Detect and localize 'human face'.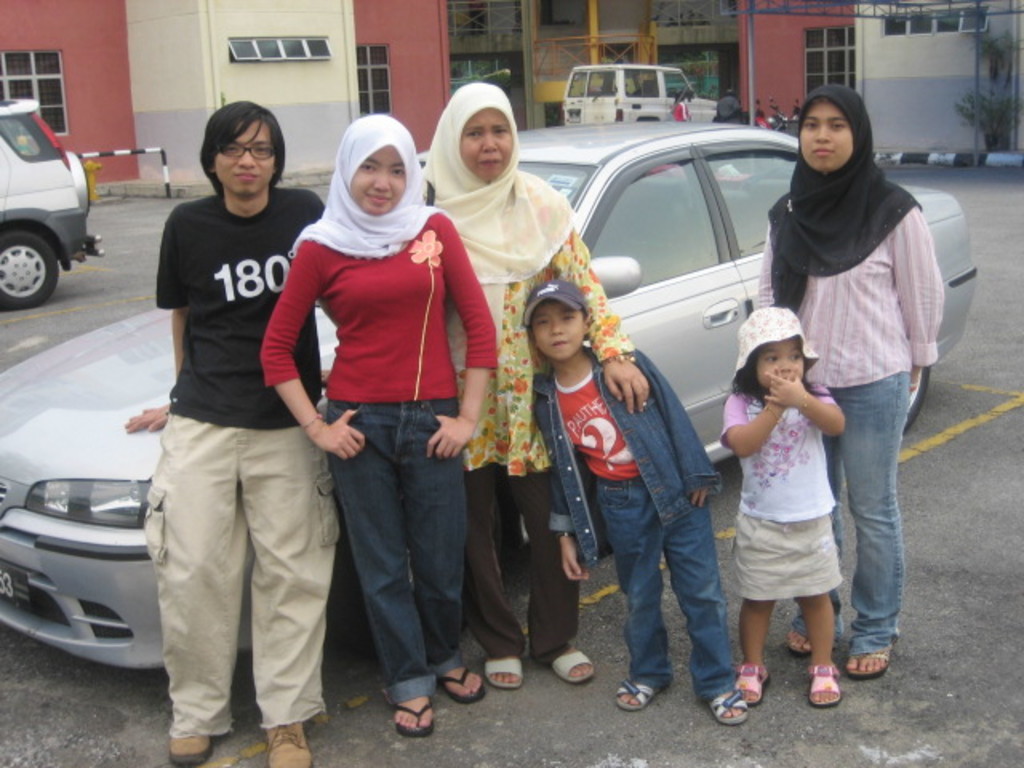
Localized at (533,302,586,360).
